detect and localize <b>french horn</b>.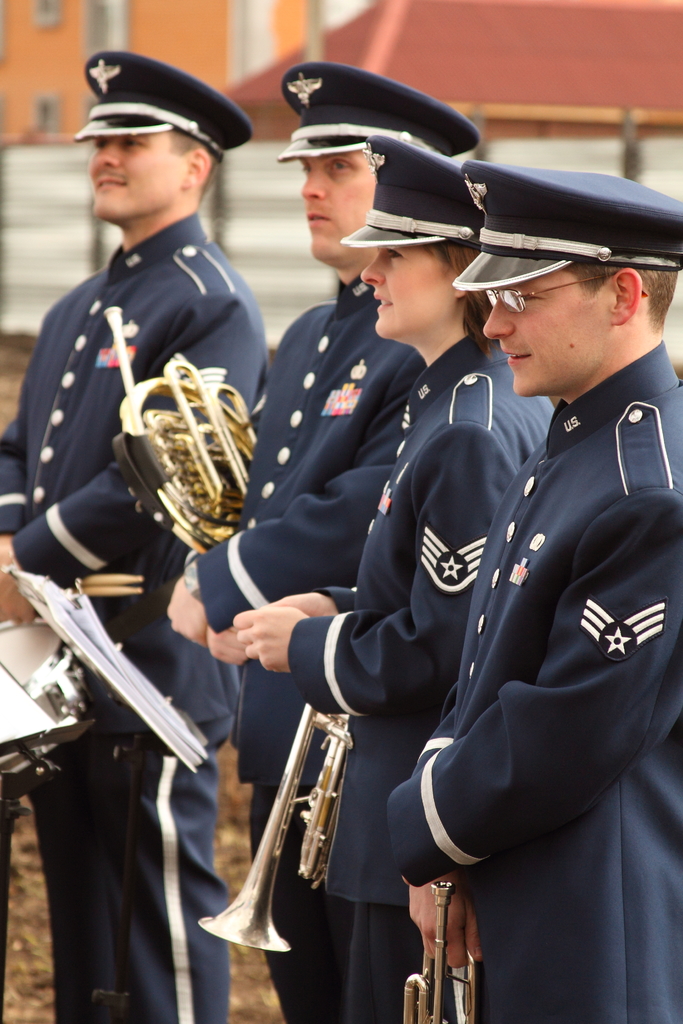
Localized at [399,884,493,1023].
